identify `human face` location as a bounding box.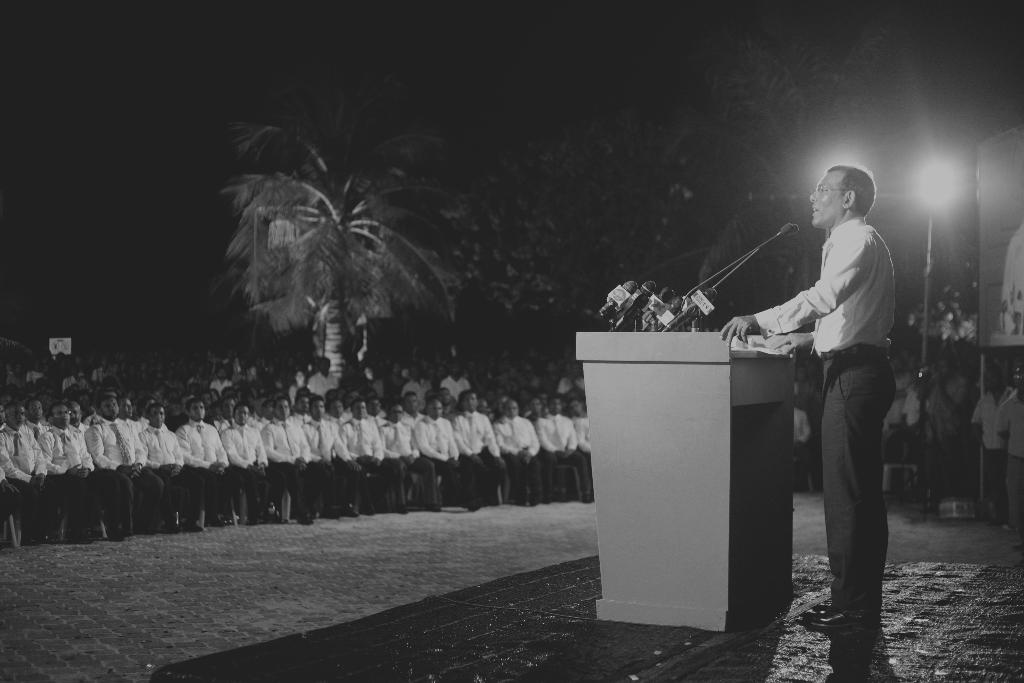
369,399,378,414.
